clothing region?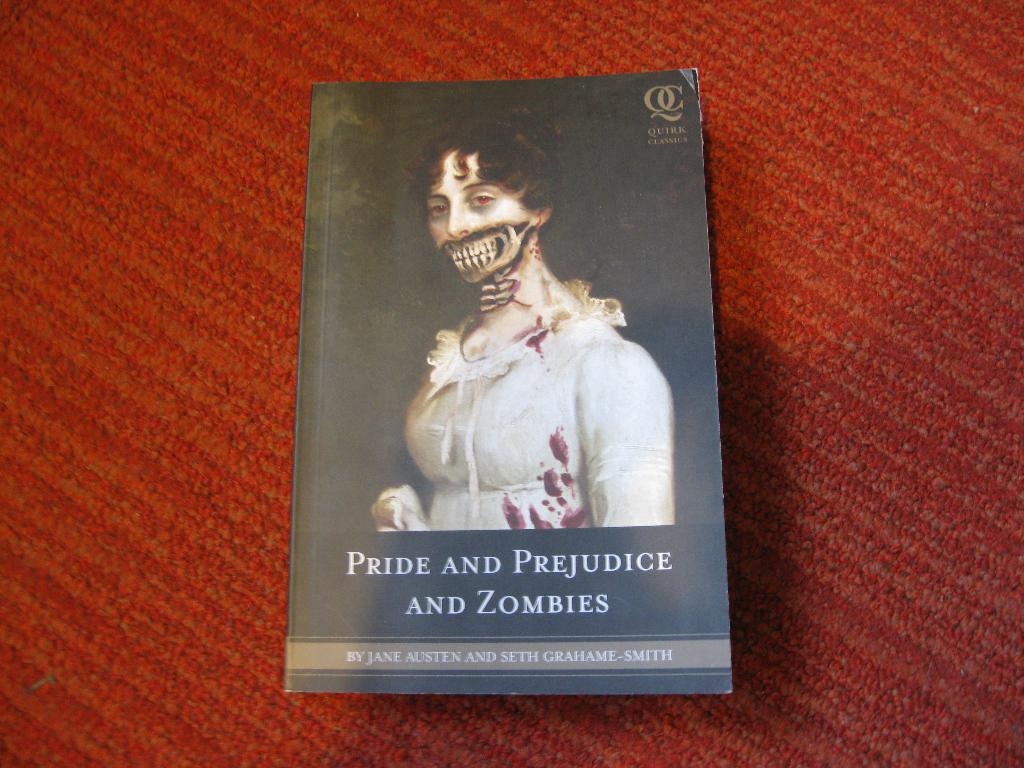
pyautogui.locateOnScreen(399, 241, 660, 550)
